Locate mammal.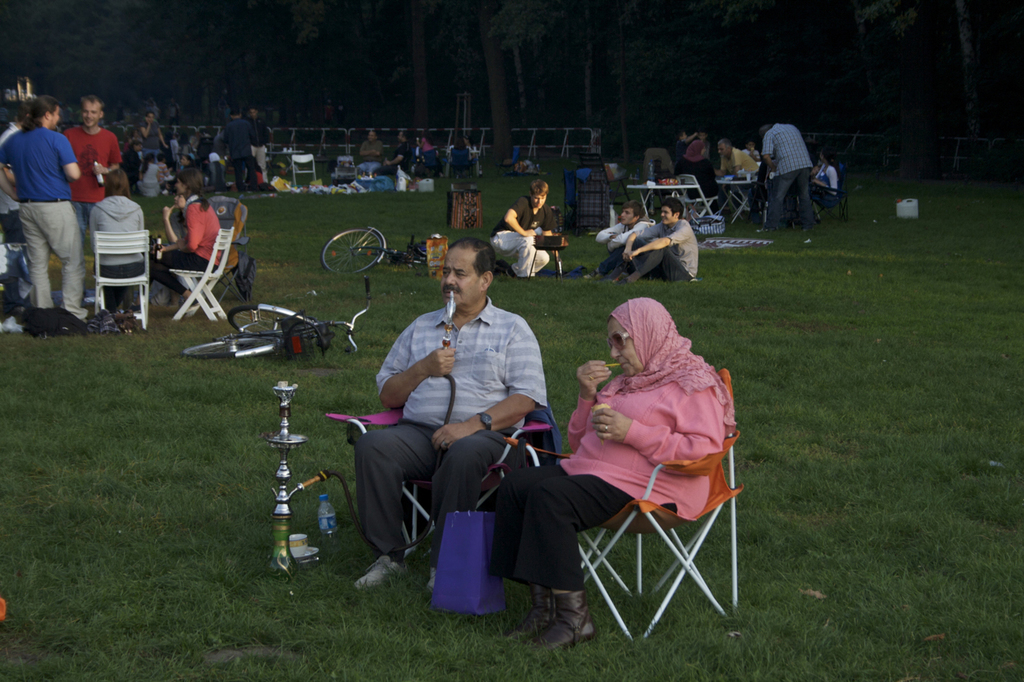
Bounding box: pyautogui.locateOnScreen(368, 128, 411, 176).
